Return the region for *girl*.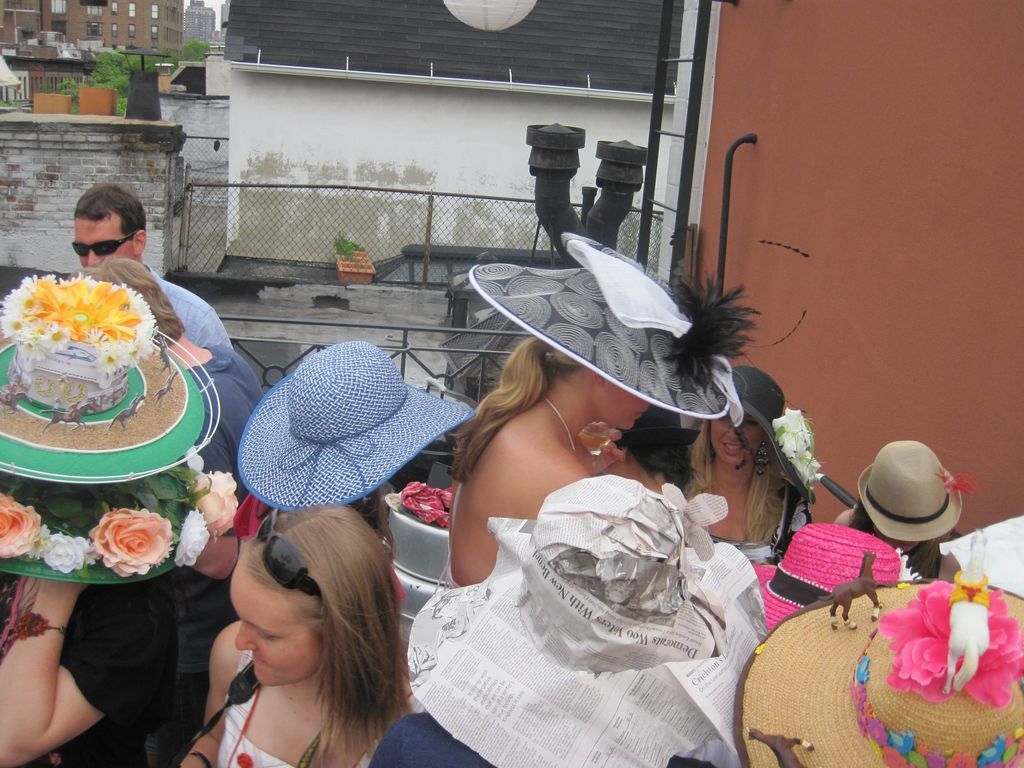
[left=172, top=502, right=415, bottom=767].
